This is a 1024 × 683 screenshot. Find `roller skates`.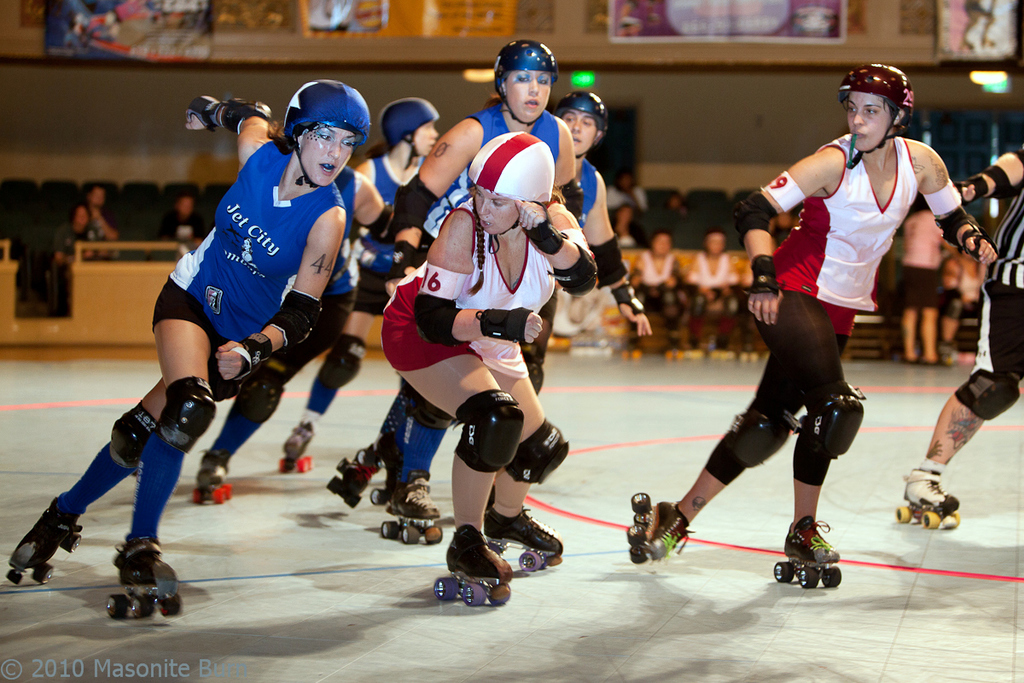
Bounding box: 775,516,841,590.
